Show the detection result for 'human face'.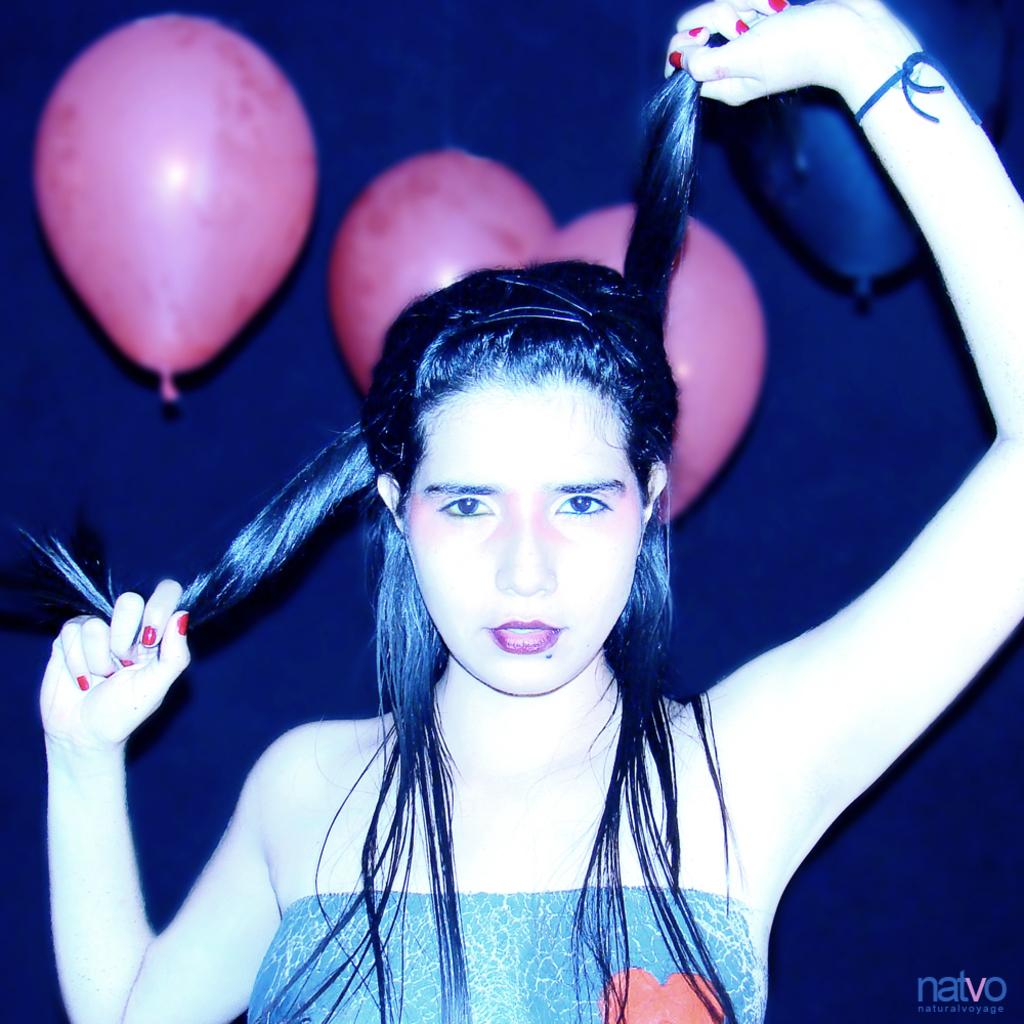
<box>400,381,642,696</box>.
